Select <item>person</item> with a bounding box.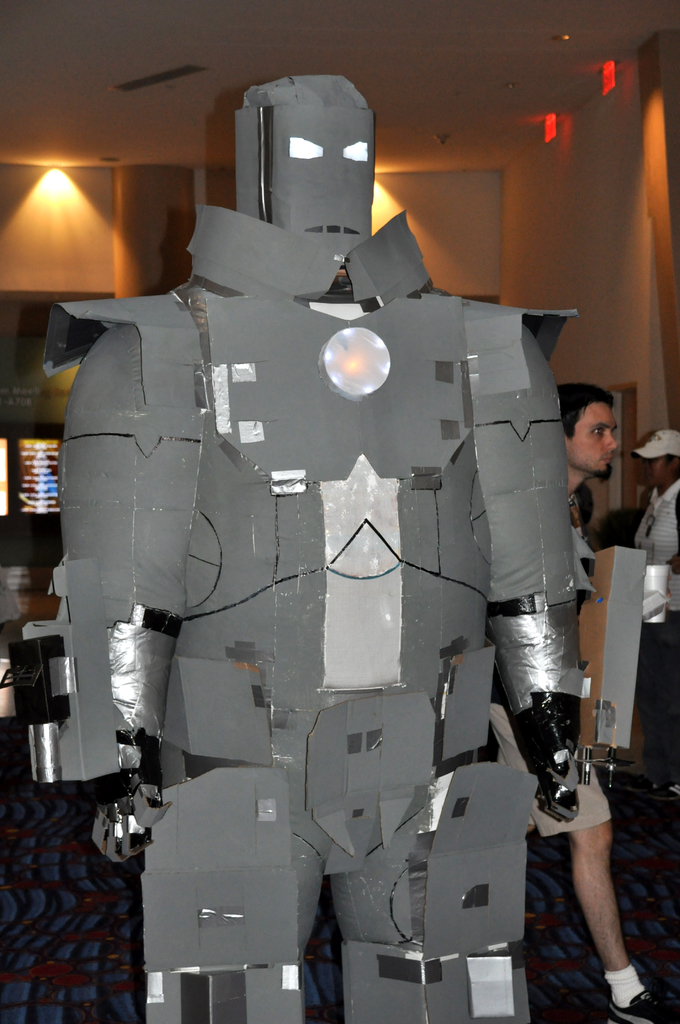
(x1=627, y1=421, x2=679, y2=794).
